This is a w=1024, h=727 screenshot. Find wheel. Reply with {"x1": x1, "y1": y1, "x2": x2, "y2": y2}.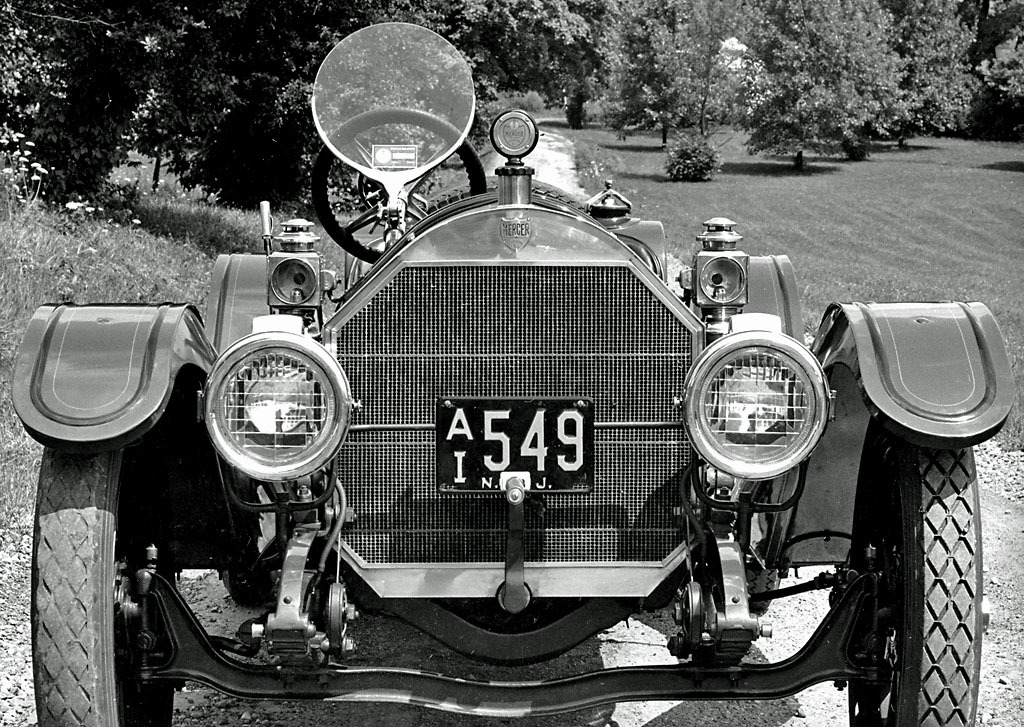
{"x1": 307, "y1": 105, "x2": 488, "y2": 265}.
